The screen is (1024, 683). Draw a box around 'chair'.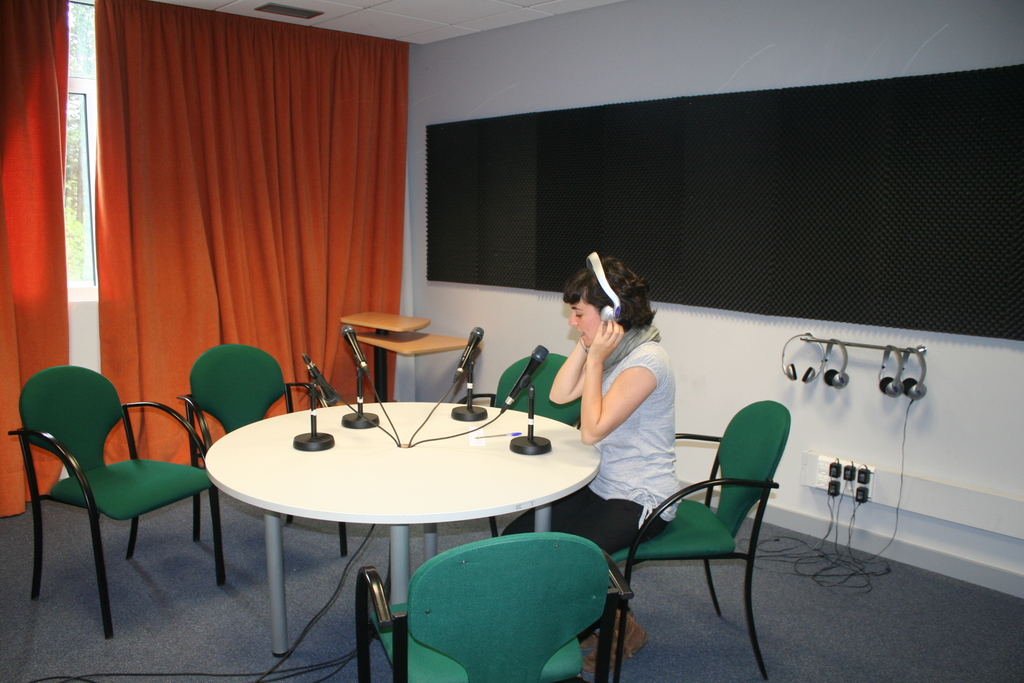
(left=575, top=390, right=772, bottom=682).
